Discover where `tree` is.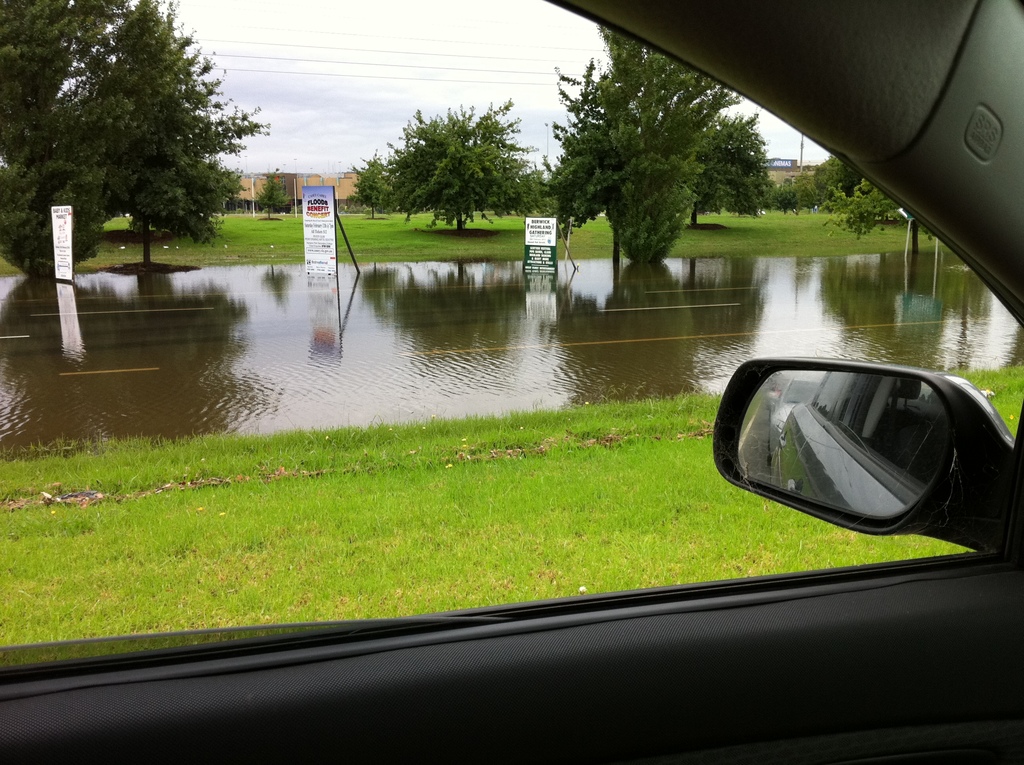
Discovered at select_region(765, 165, 816, 218).
